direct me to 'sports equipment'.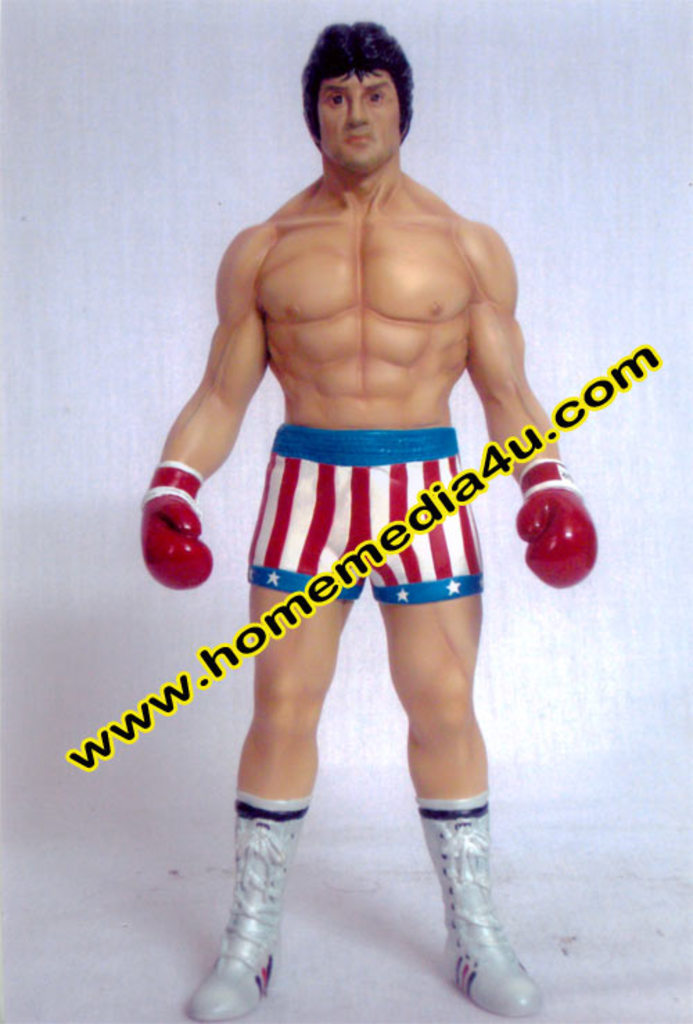
Direction: l=518, t=467, r=593, b=579.
